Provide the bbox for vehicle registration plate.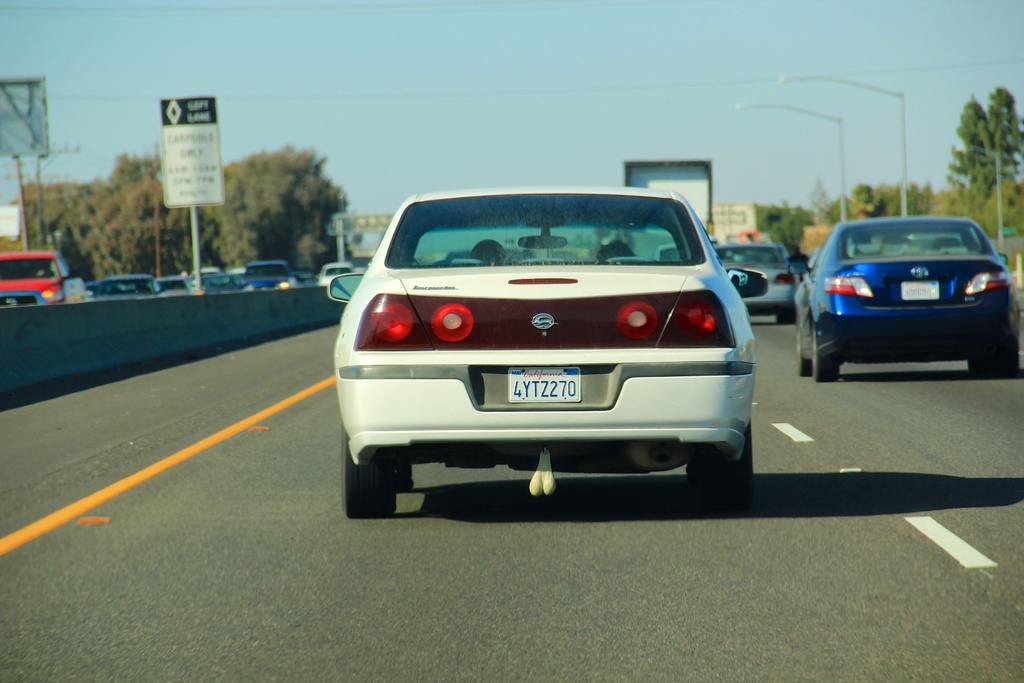
l=506, t=366, r=580, b=404.
